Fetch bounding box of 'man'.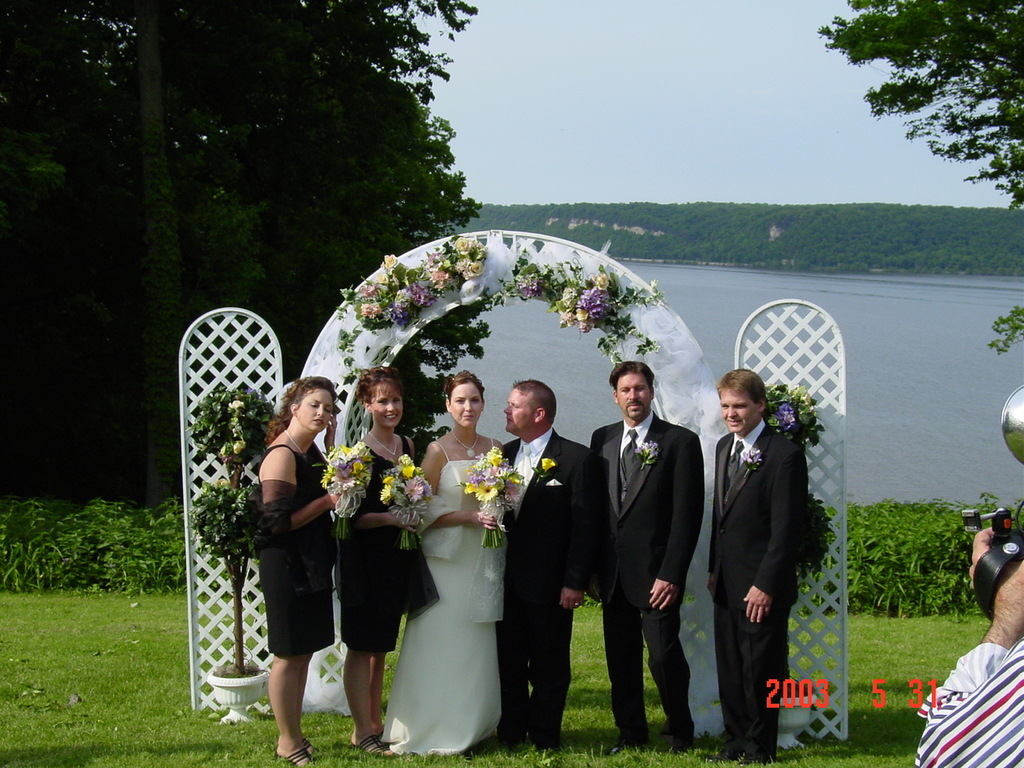
Bbox: (708, 368, 824, 735).
